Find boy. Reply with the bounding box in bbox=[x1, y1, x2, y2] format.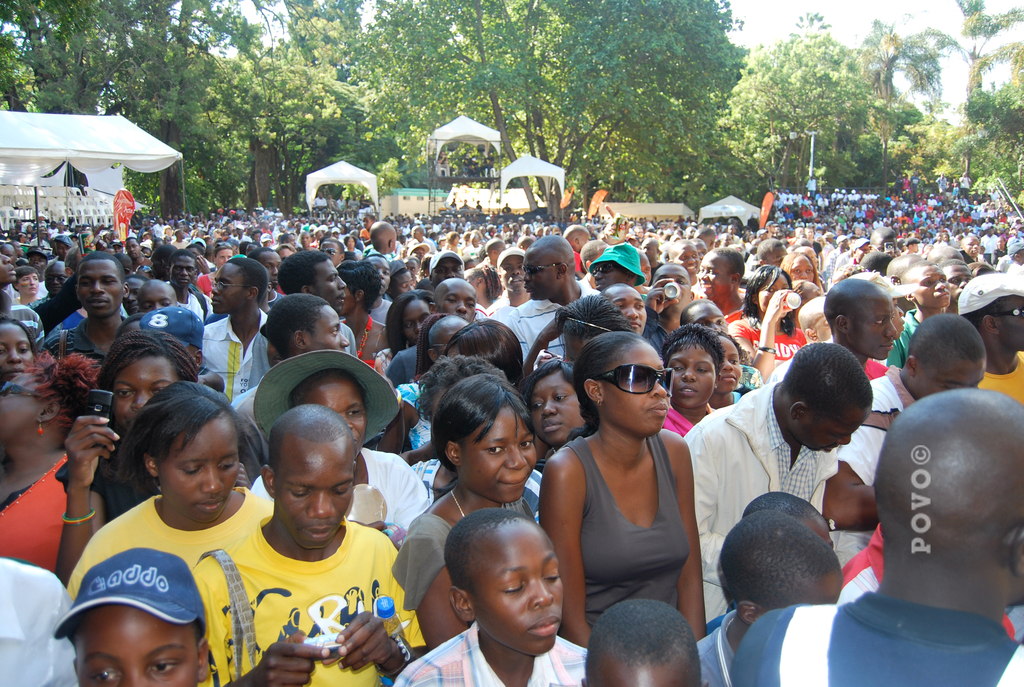
bbox=[388, 510, 588, 686].
